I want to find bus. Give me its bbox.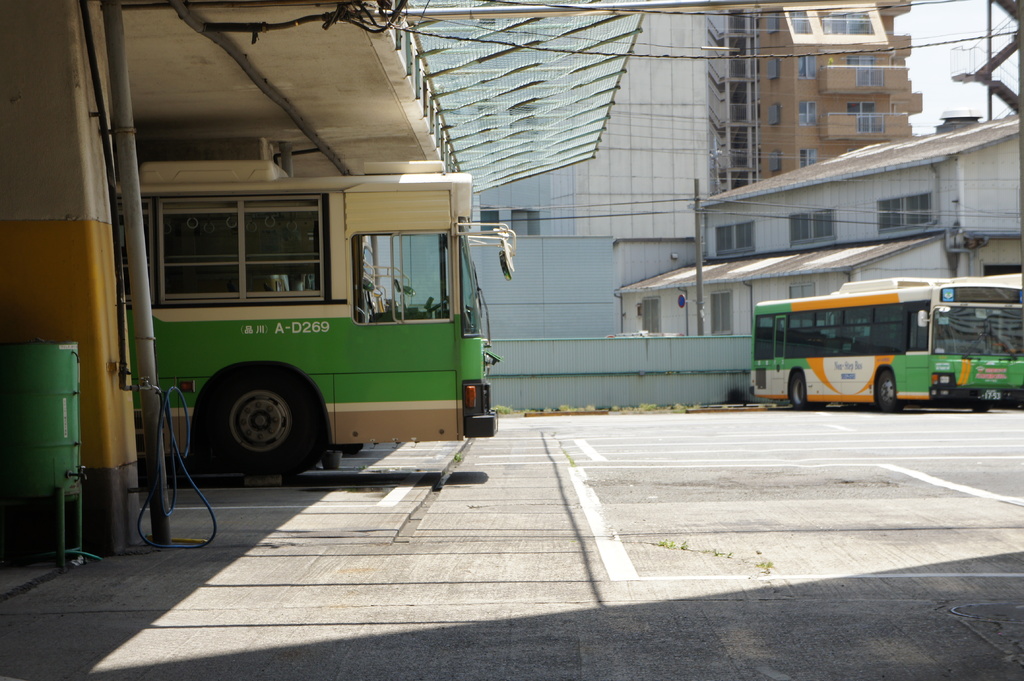
Rect(751, 275, 1023, 413).
